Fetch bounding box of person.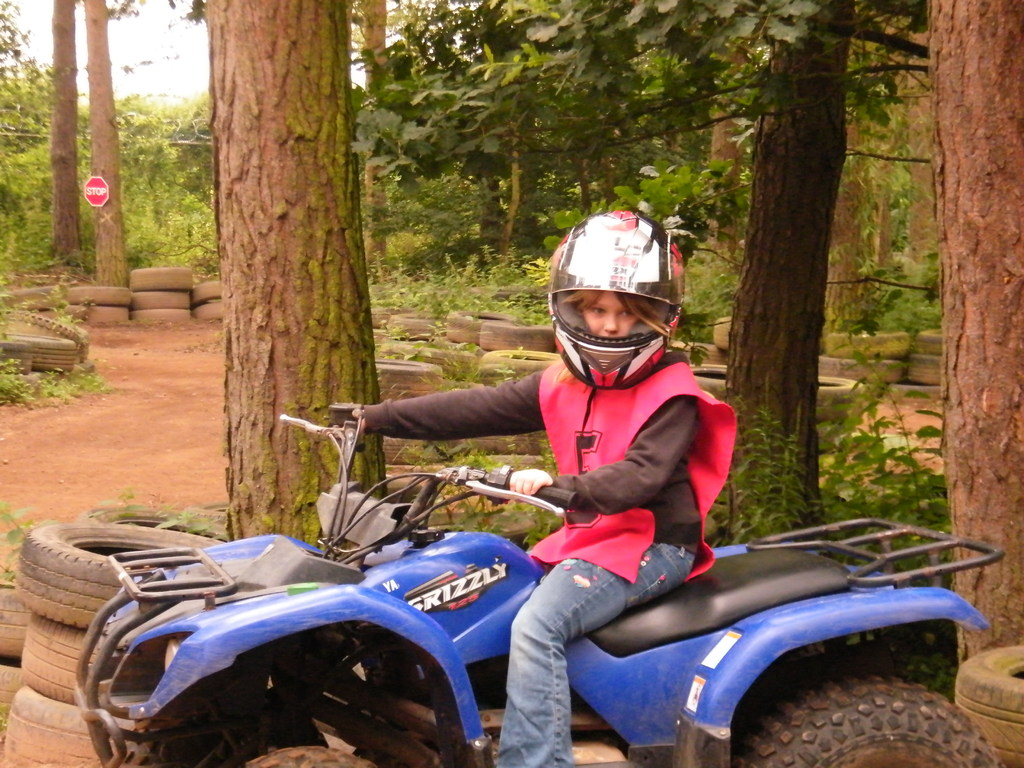
Bbox: {"x1": 363, "y1": 209, "x2": 771, "y2": 687}.
